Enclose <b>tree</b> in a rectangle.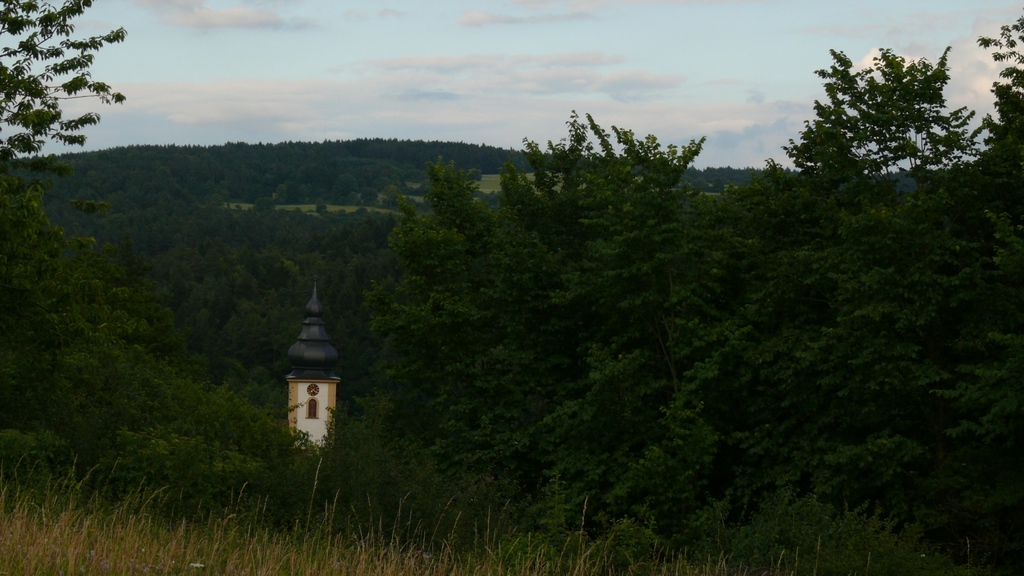
select_region(516, 122, 695, 303).
